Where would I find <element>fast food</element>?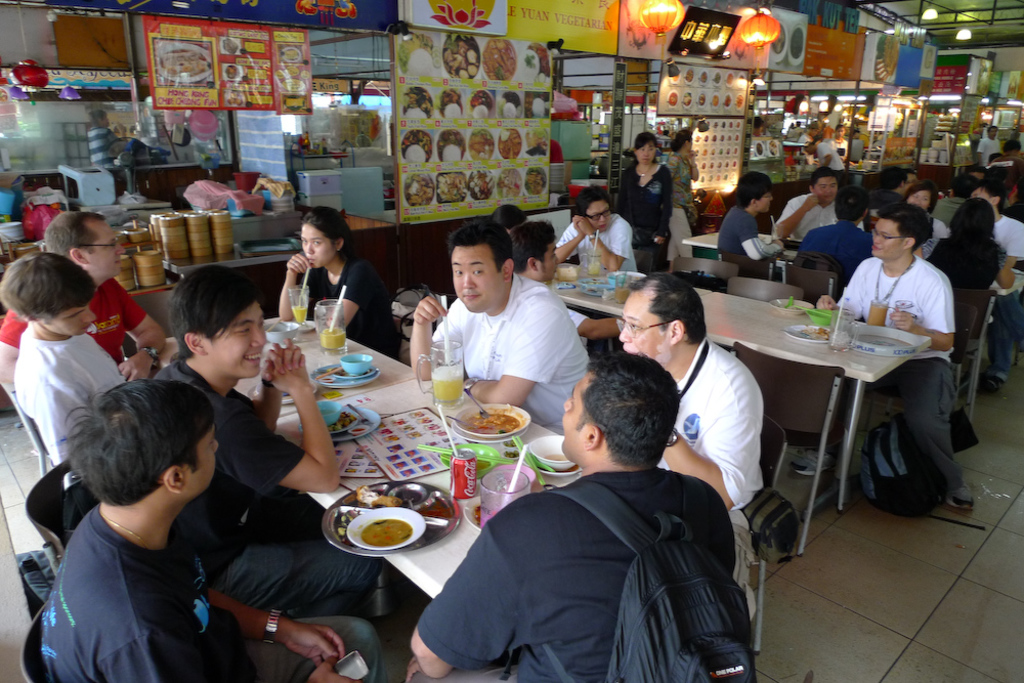
At 711/93/721/110.
